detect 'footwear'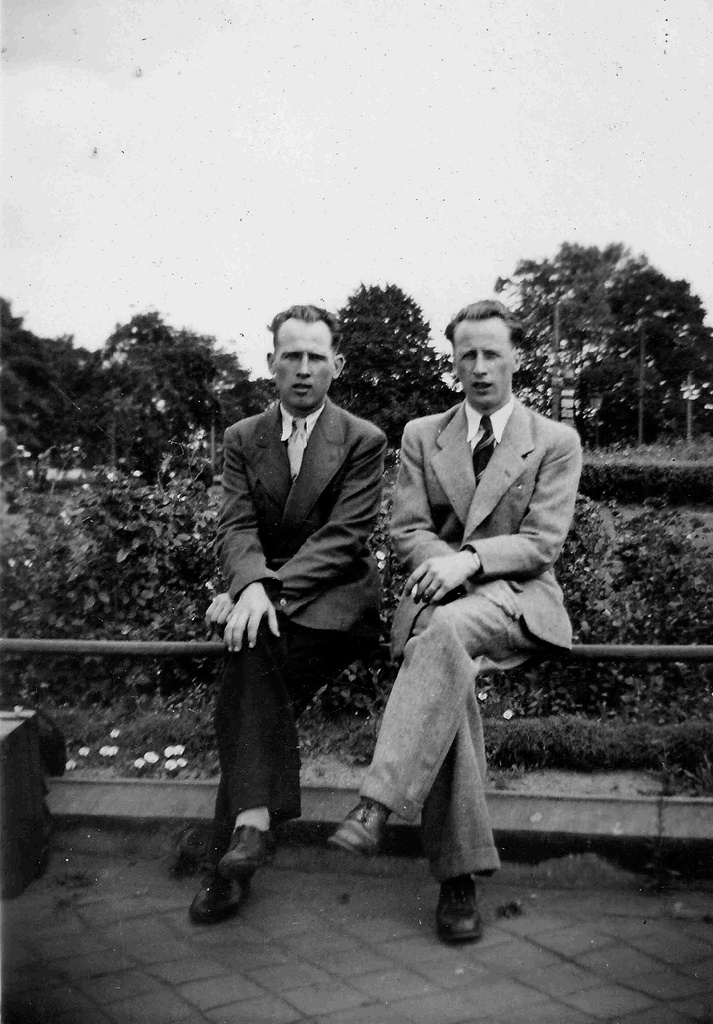
crop(219, 823, 277, 872)
